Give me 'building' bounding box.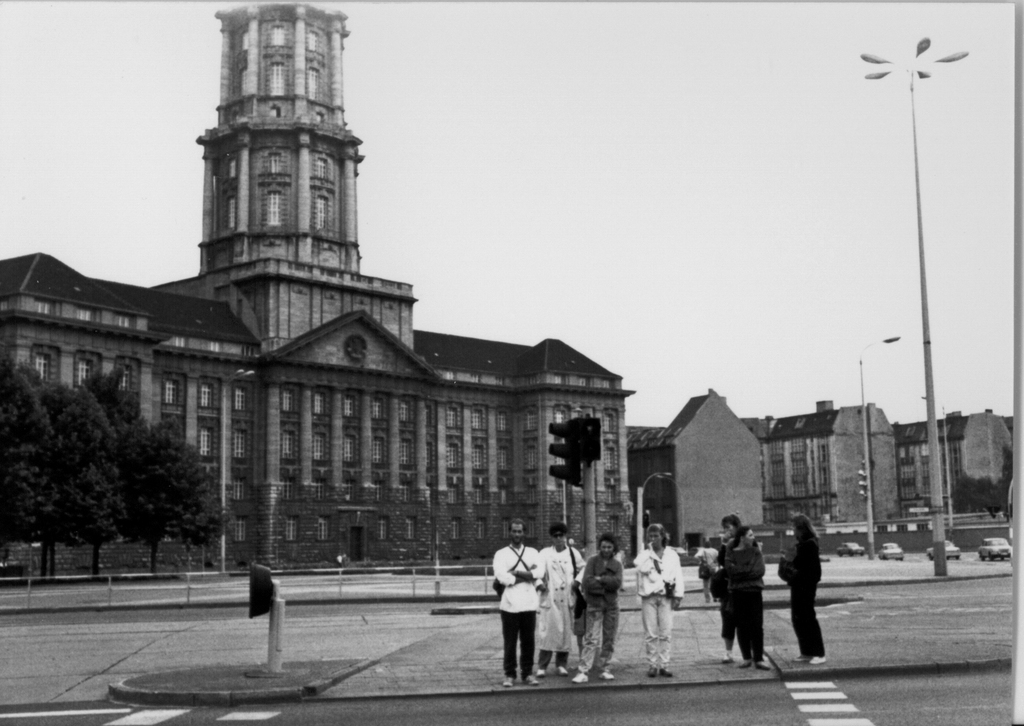
box(902, 409, 1020, 515).
